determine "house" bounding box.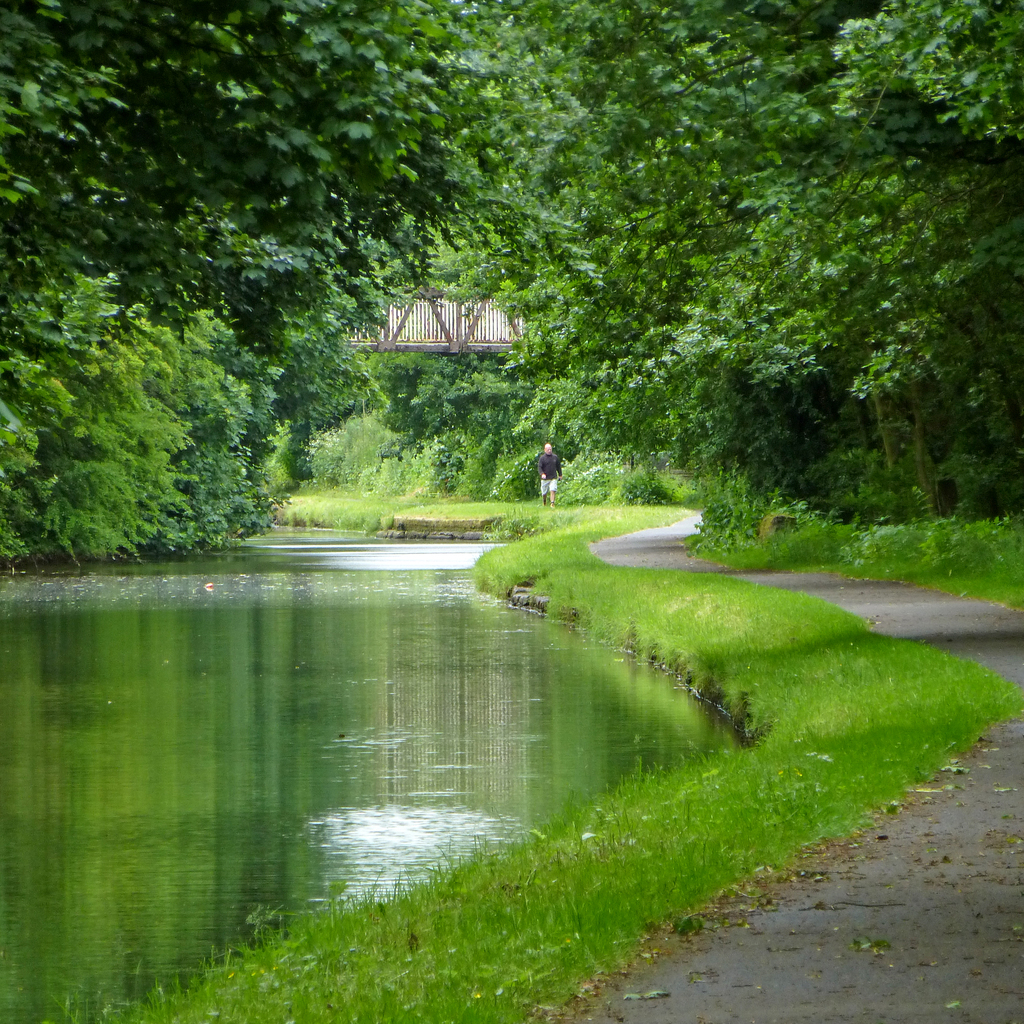
Determined: [348,240,570,415].
